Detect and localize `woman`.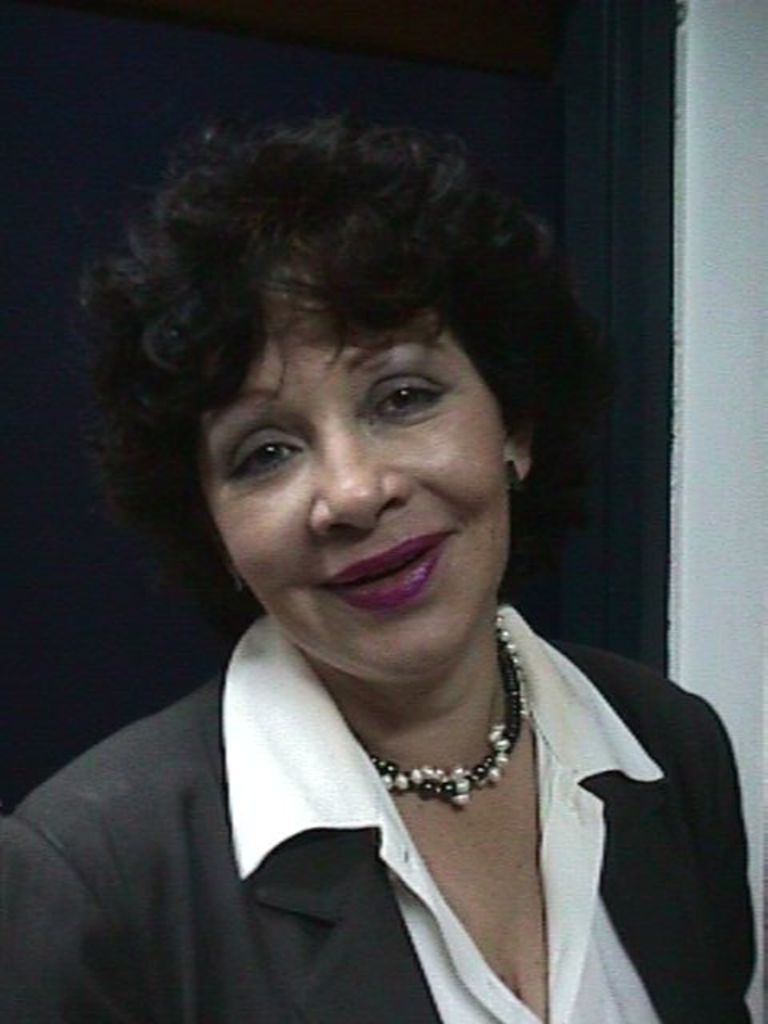
Localized at rect(0, 120, 766, 1022).
